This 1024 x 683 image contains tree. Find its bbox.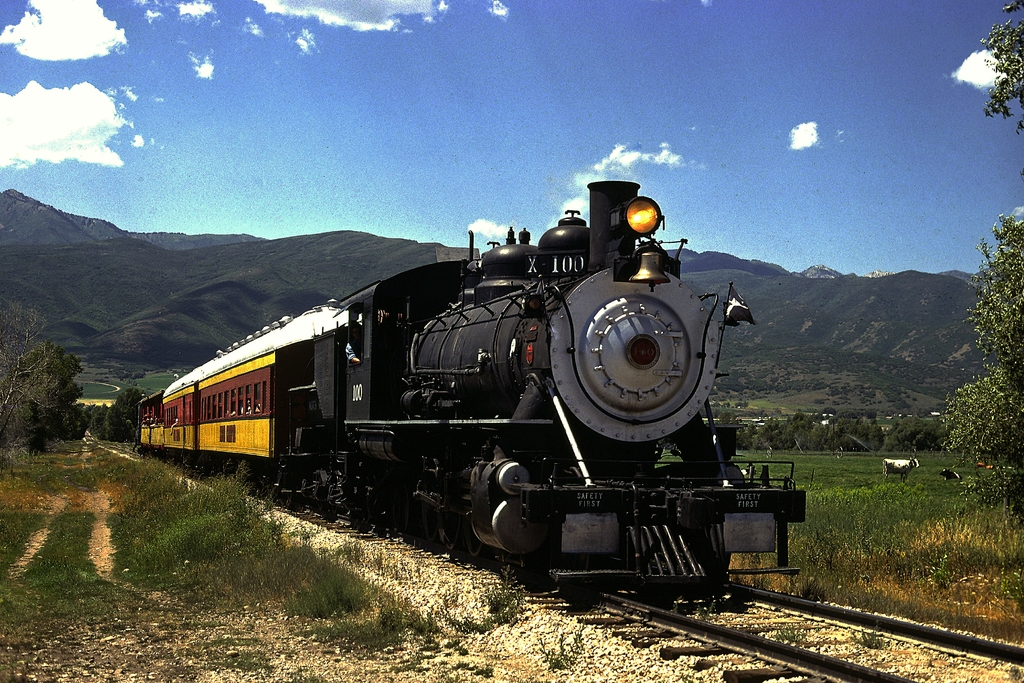
{"x1": 104, "y1": 384, "x2": 141, "y2": 446}.
